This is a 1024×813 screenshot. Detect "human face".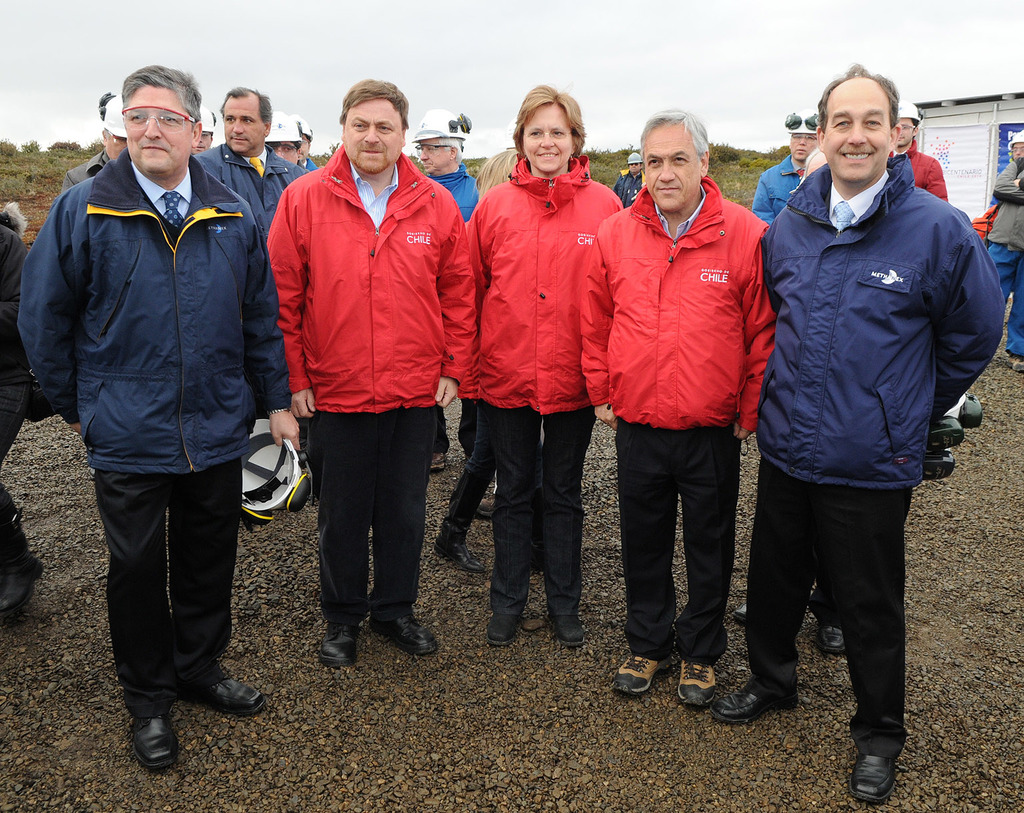
<region>895, 121, 913, 147</region>.
